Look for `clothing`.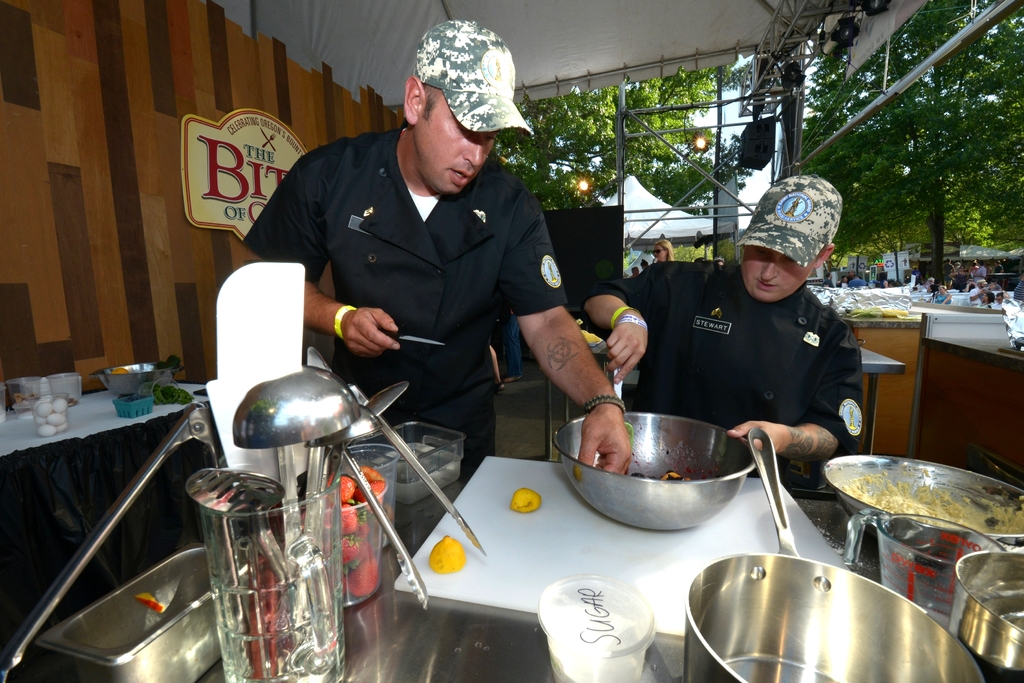
Found: x1=244 y1=99 x2=602 y2=449.
